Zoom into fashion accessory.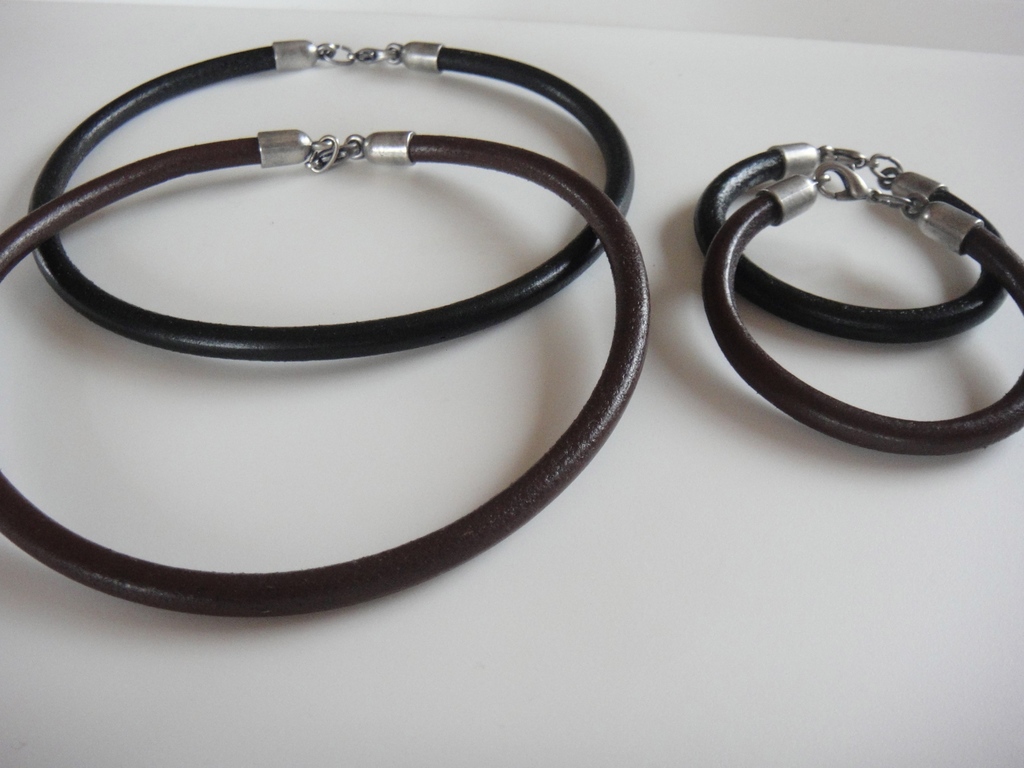
Zoom target: 695/141/1005/338.
